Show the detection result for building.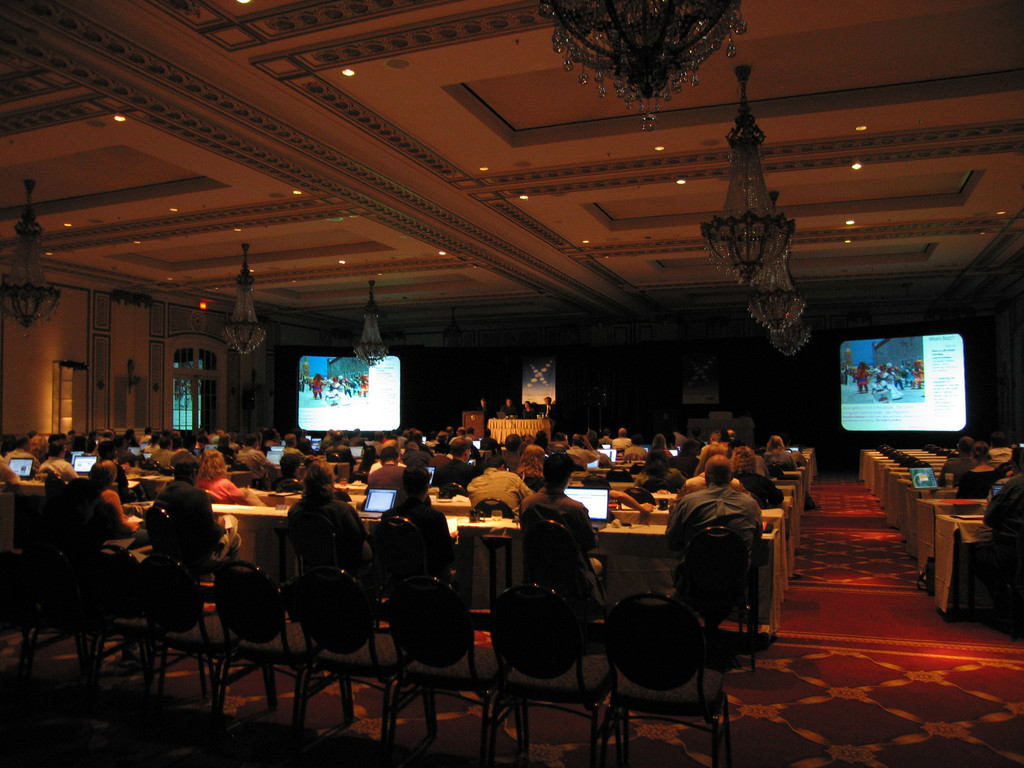
bbox=(0, 0, 1023, 767).
